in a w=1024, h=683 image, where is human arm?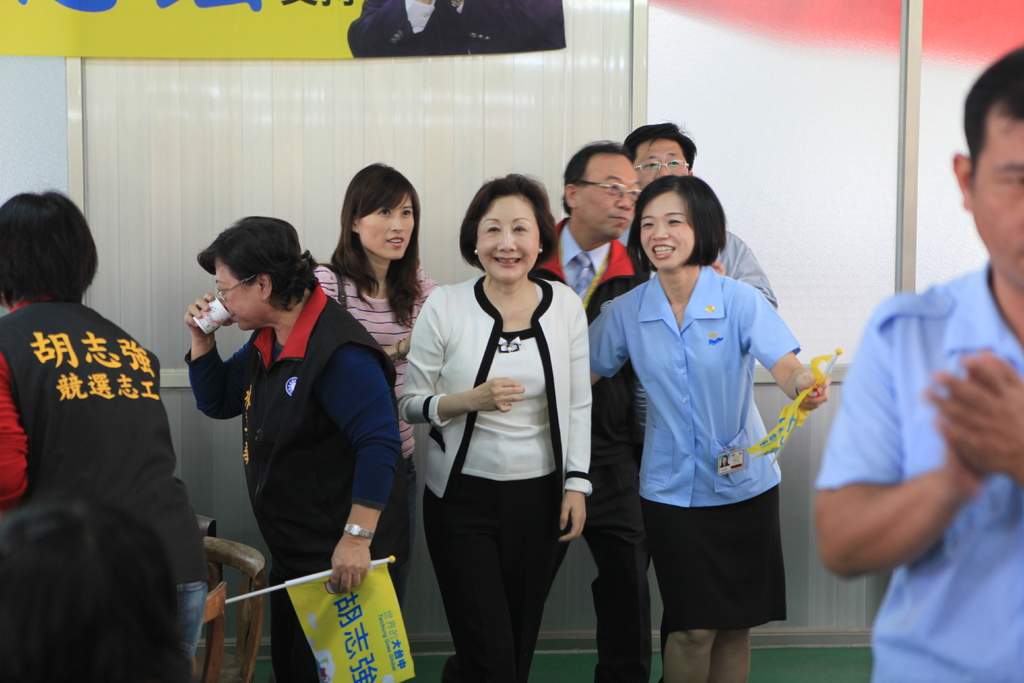
{"x1": 921, "y1": 347, "x2": 1023, "y2": 488}.
